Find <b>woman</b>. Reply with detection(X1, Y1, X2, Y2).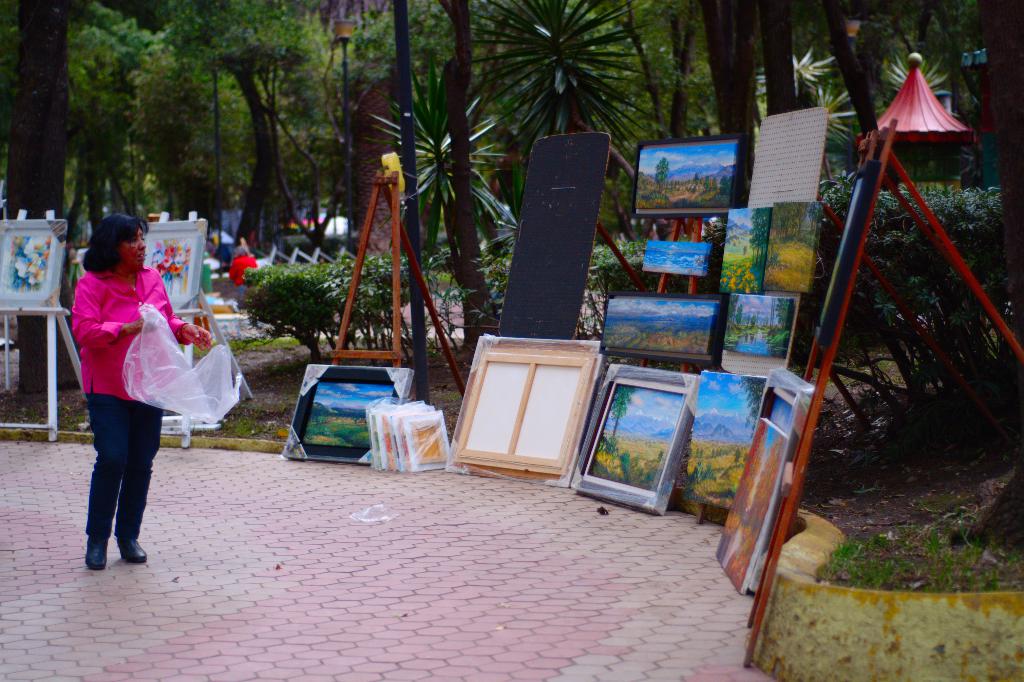
detection(53, 213, 233, 560).
